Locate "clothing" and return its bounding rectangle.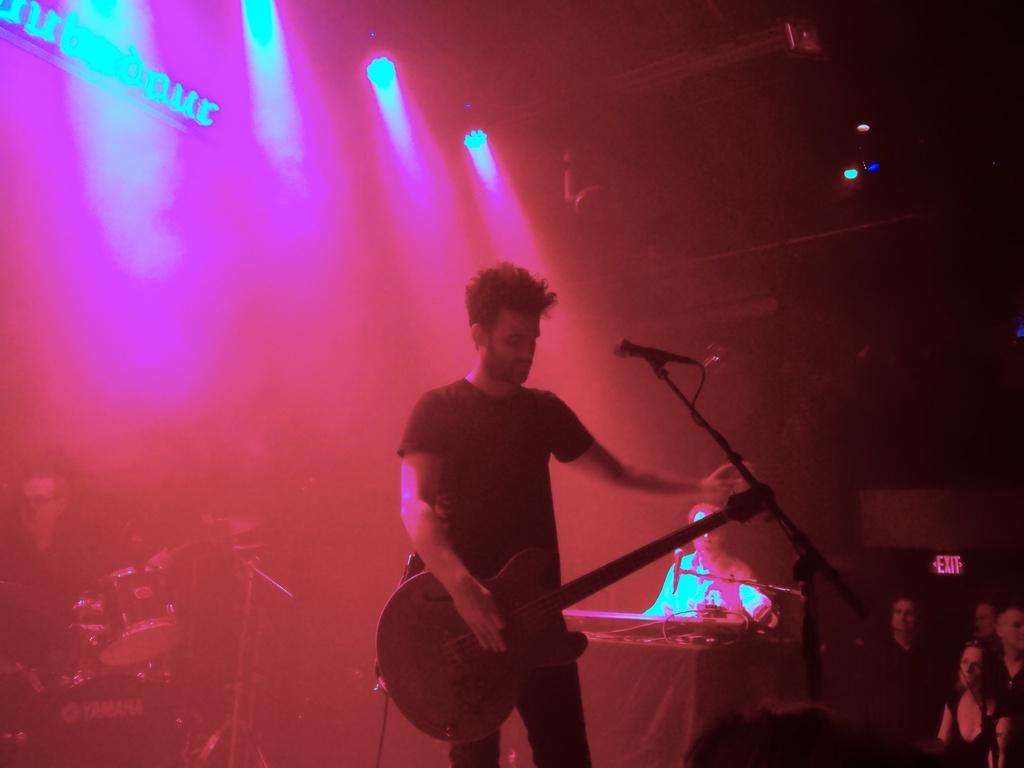
{"x1": 952, "y1": 692, "x2": 996, "y2": 767}.
